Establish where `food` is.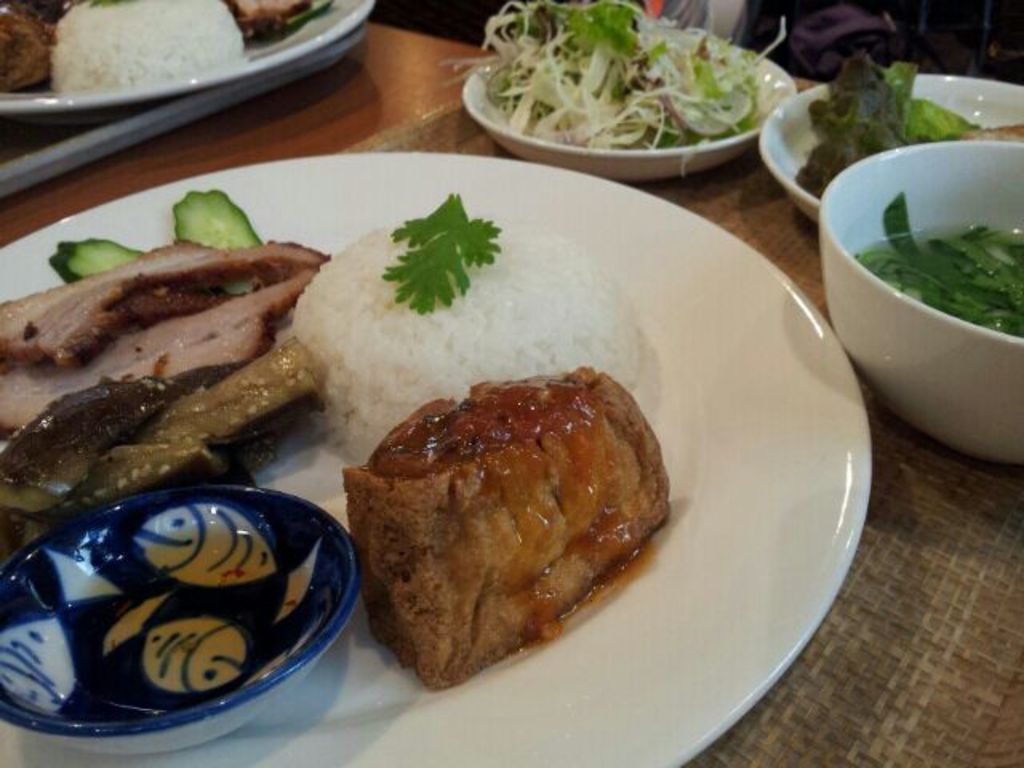
Established at box(0, 238, 328, 365).
